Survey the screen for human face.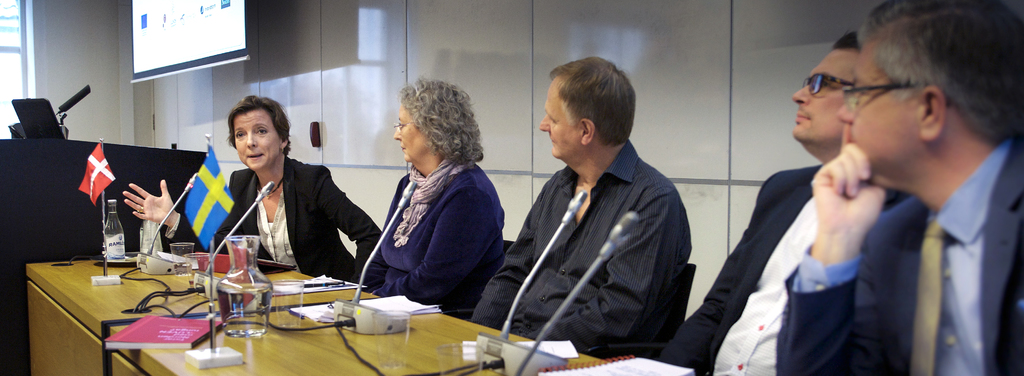
Survey found: detection(536, 76, 575, 151).
